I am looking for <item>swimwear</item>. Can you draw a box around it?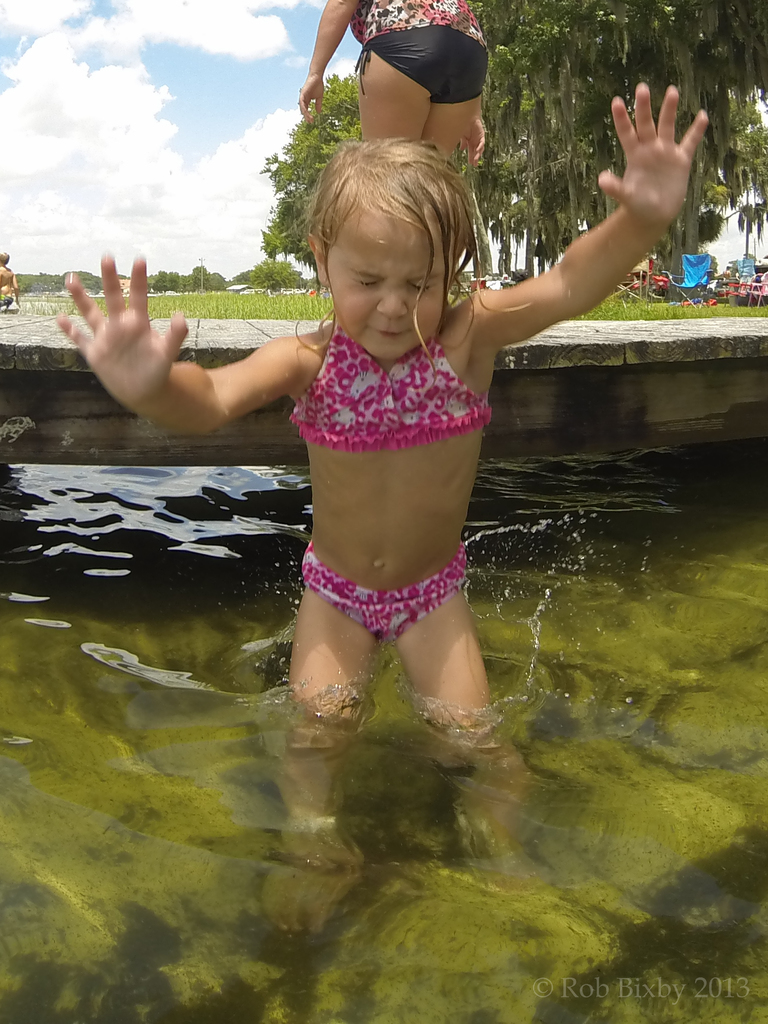
Sure, the bounding box is [x1=282, y1=310, x2=491, y2=445].
